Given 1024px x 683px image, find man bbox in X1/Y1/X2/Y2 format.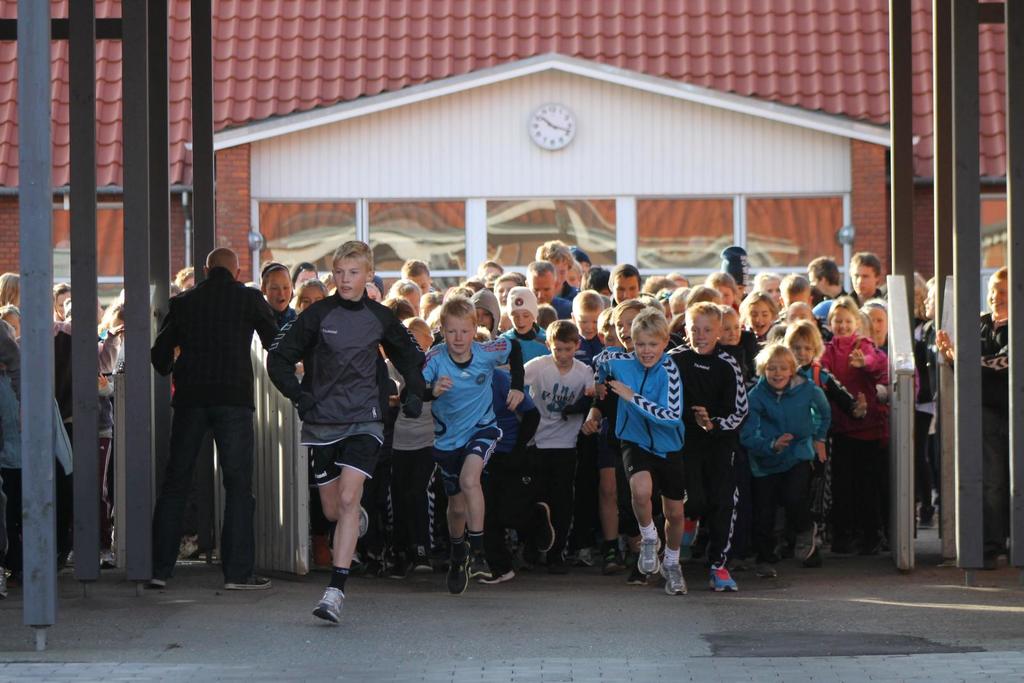
849/248/887/310.
